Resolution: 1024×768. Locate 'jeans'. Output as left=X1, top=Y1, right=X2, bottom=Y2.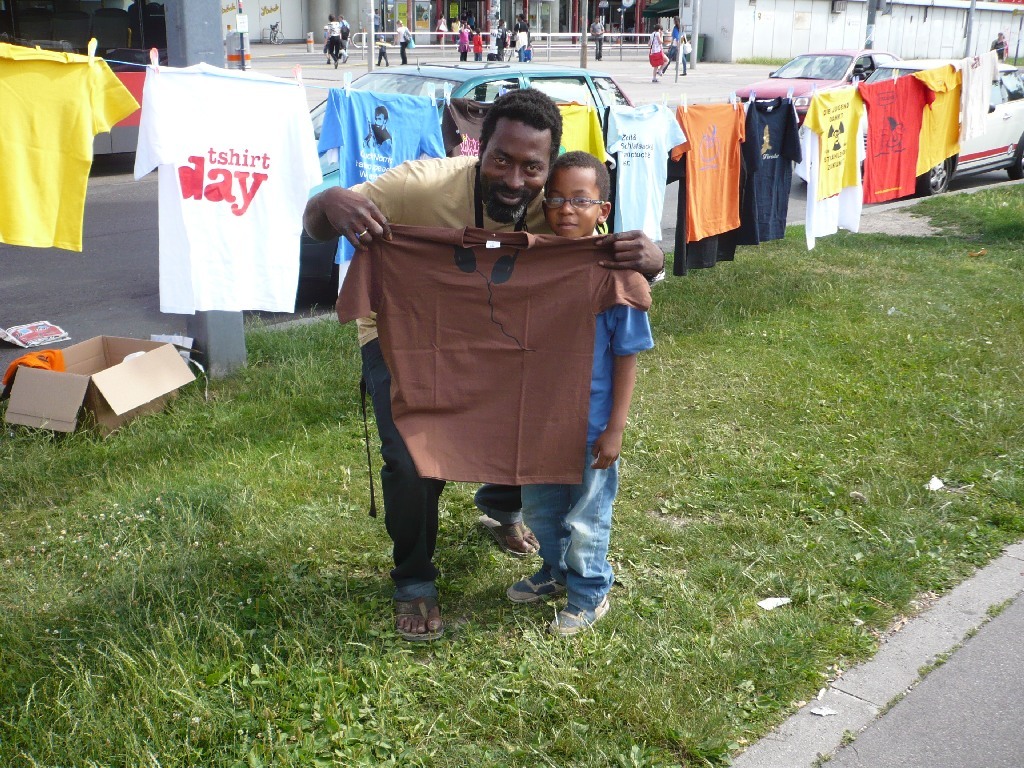
left=513, top=433, right=623, bottom=631.
